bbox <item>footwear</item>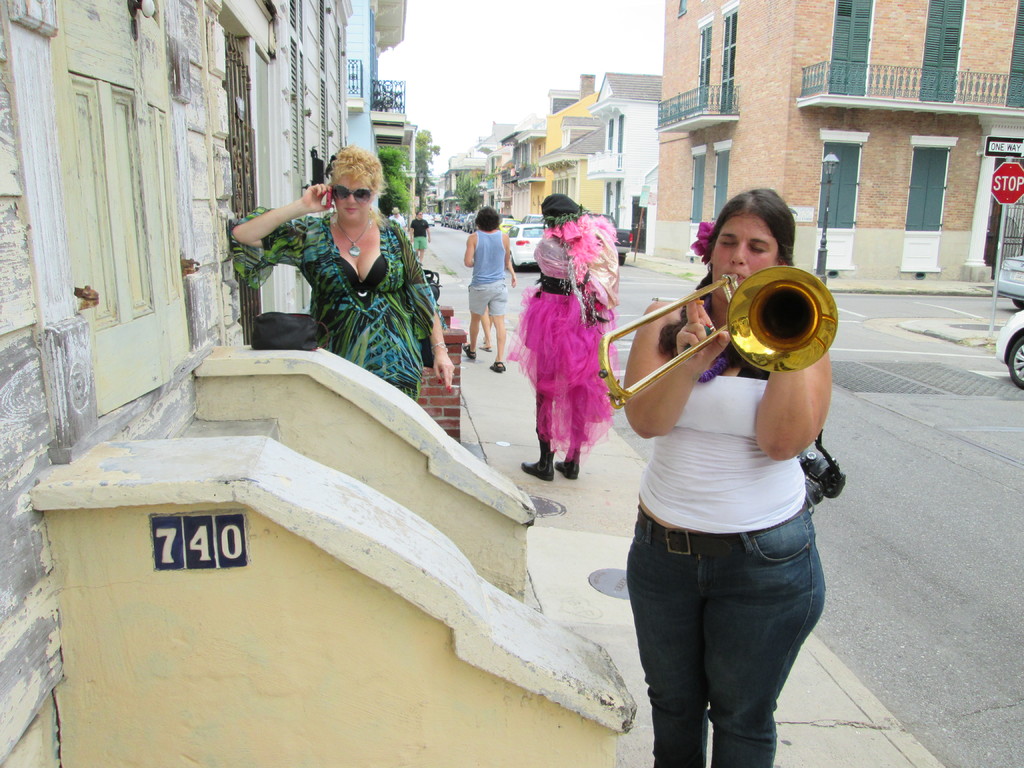
491 358 507 373
